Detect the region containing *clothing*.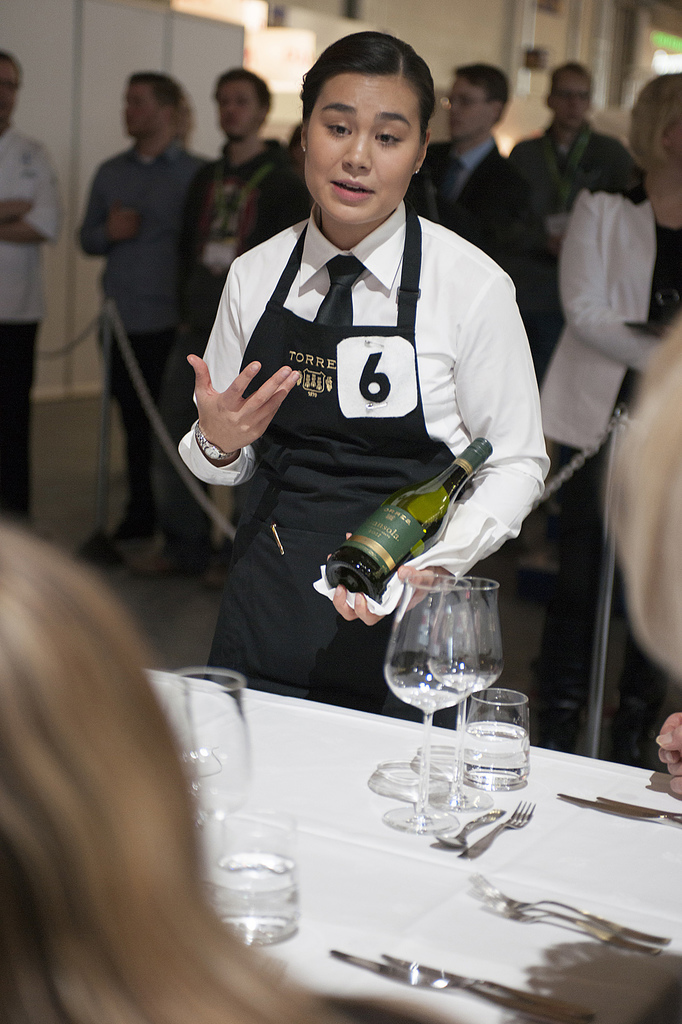
box=[184, 169, 540, 680].
